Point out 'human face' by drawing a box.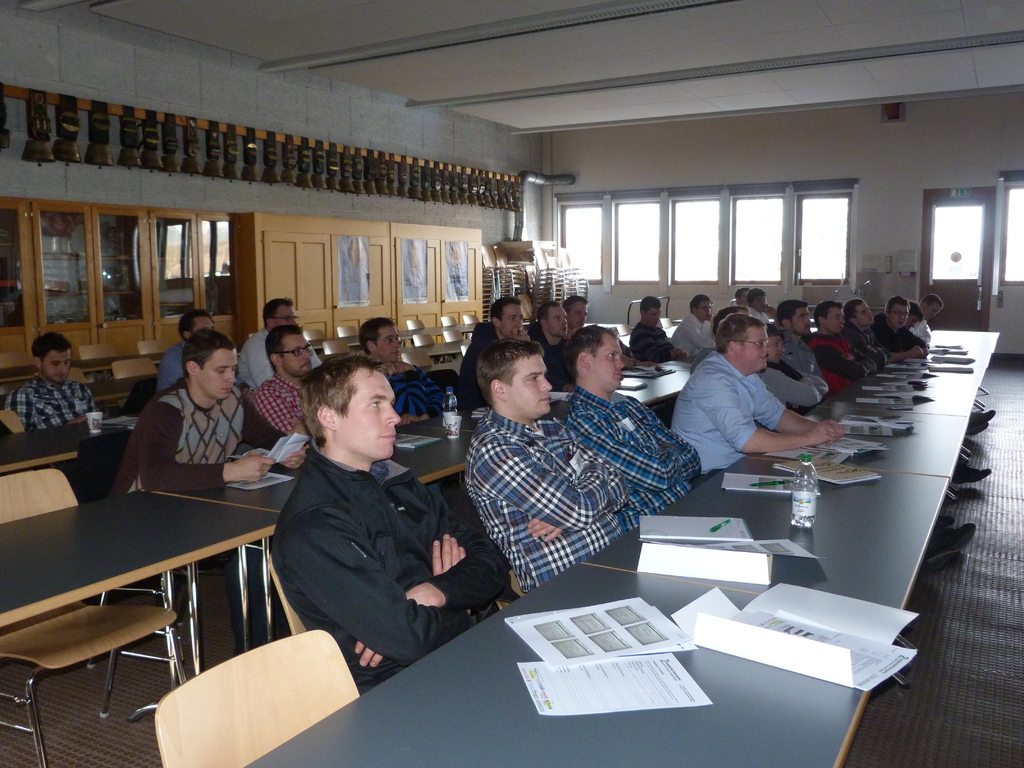
crop(194, 349, 234, 400).
